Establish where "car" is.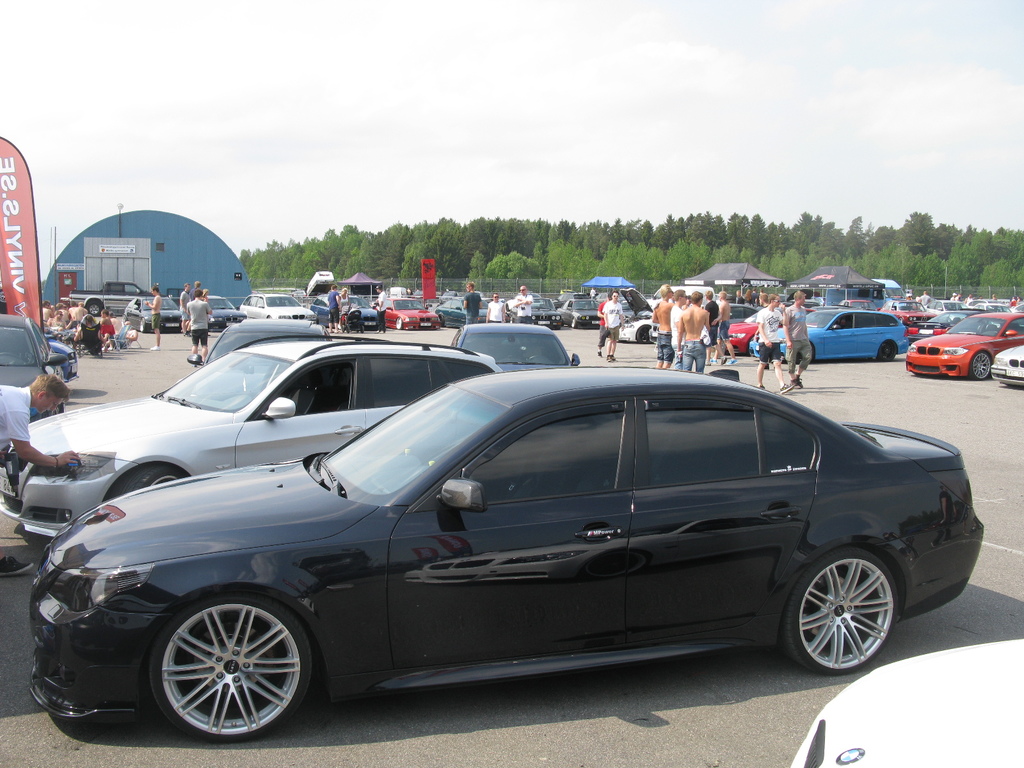
Established at crop(968, 301, 1023, 312).
